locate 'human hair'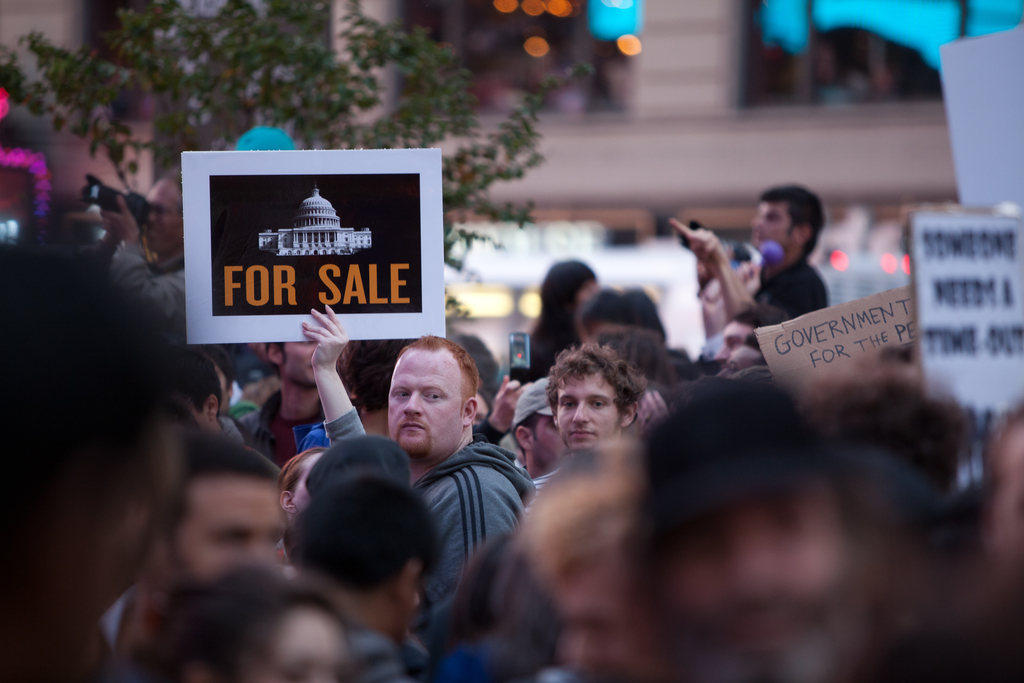
region(757, 183, 826, 262)
